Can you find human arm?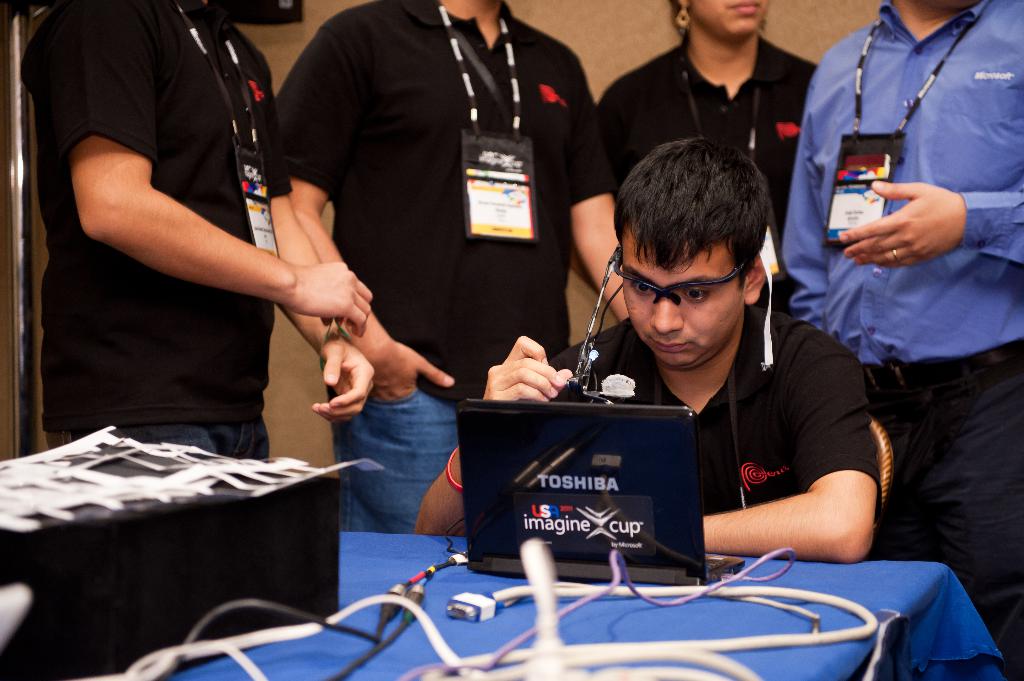
Yes, bounding box: BBox(779, 115, 824, 330).
